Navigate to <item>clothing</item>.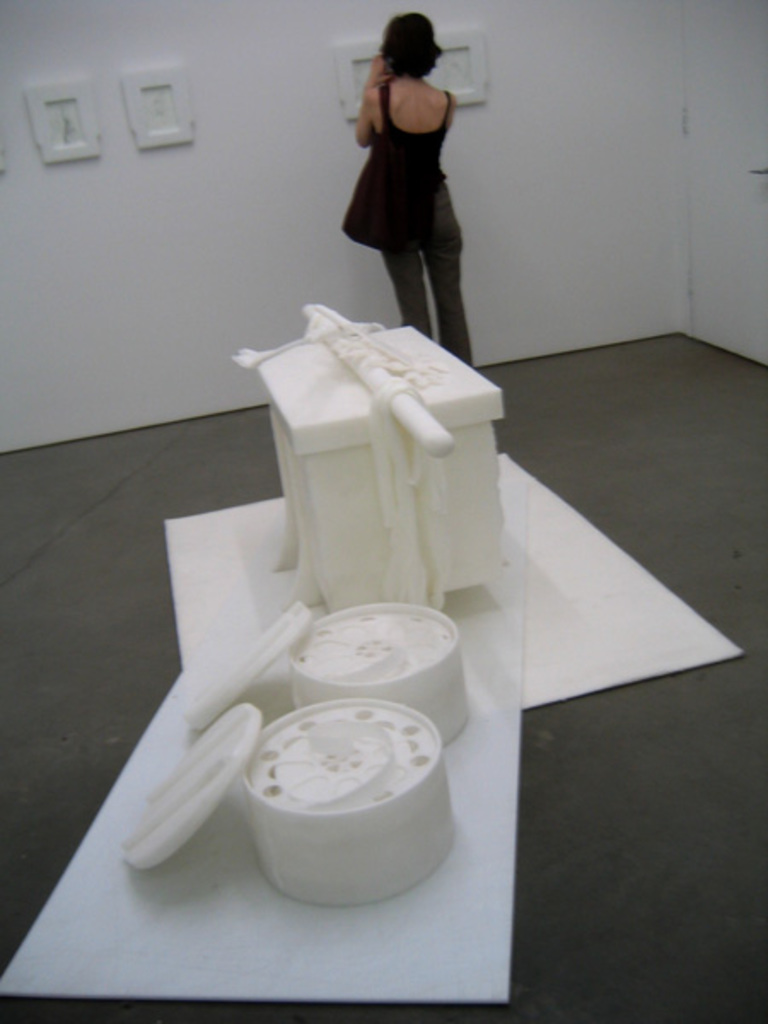
Navigation target: pyautogui.locateOnScreen(379, 84, 480, 370).
